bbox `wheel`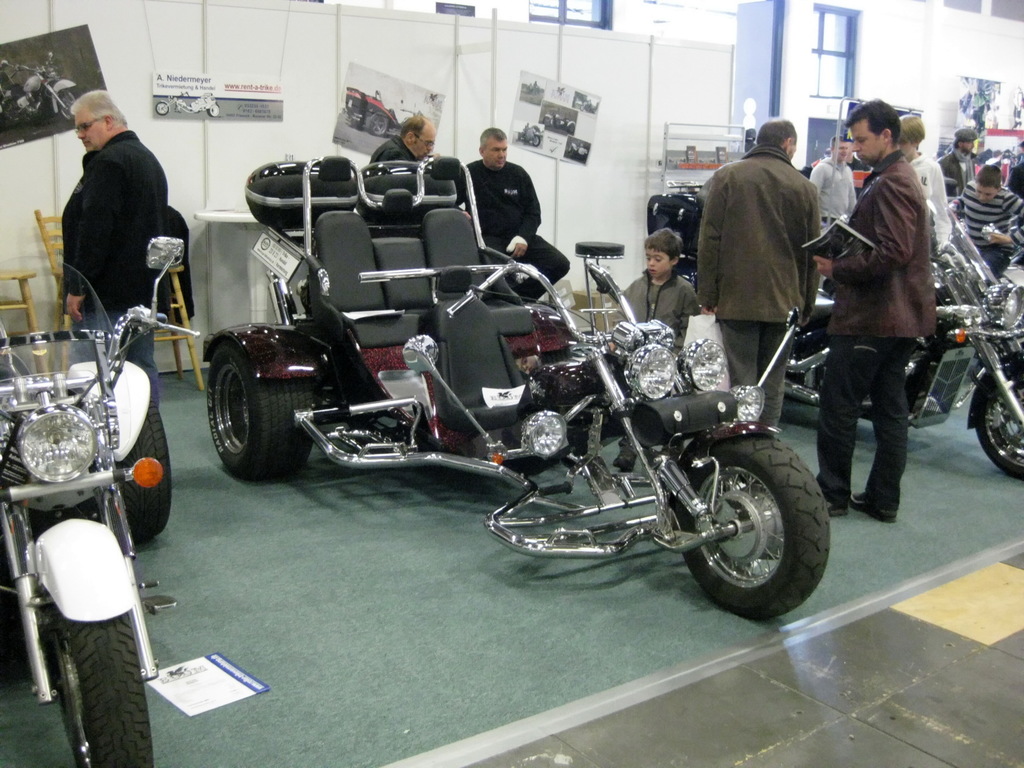
x1=662, y1=434, x2=828, y2=622
